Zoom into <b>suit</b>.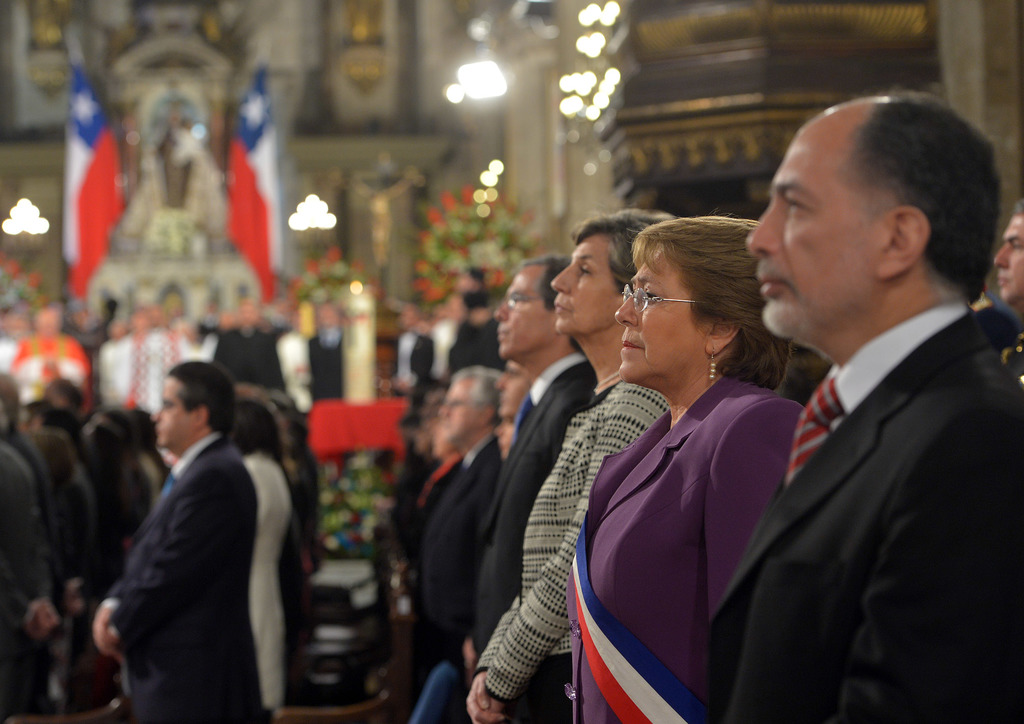
Zoom target: box=[219, 327, 283, 398].
